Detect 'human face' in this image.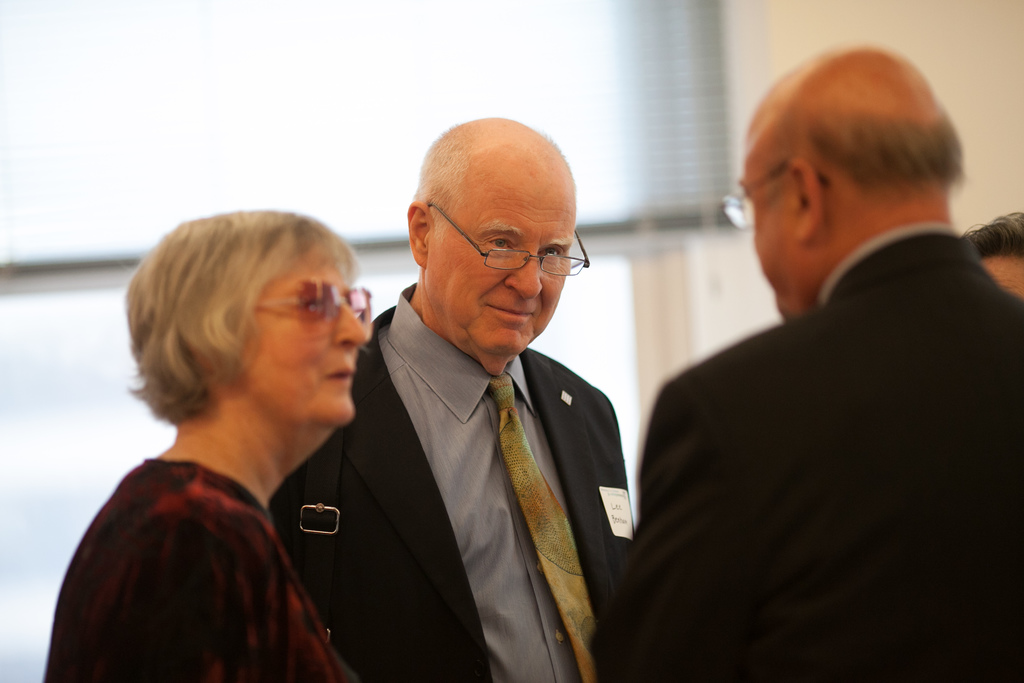
Detection: [428,164,579,356].
